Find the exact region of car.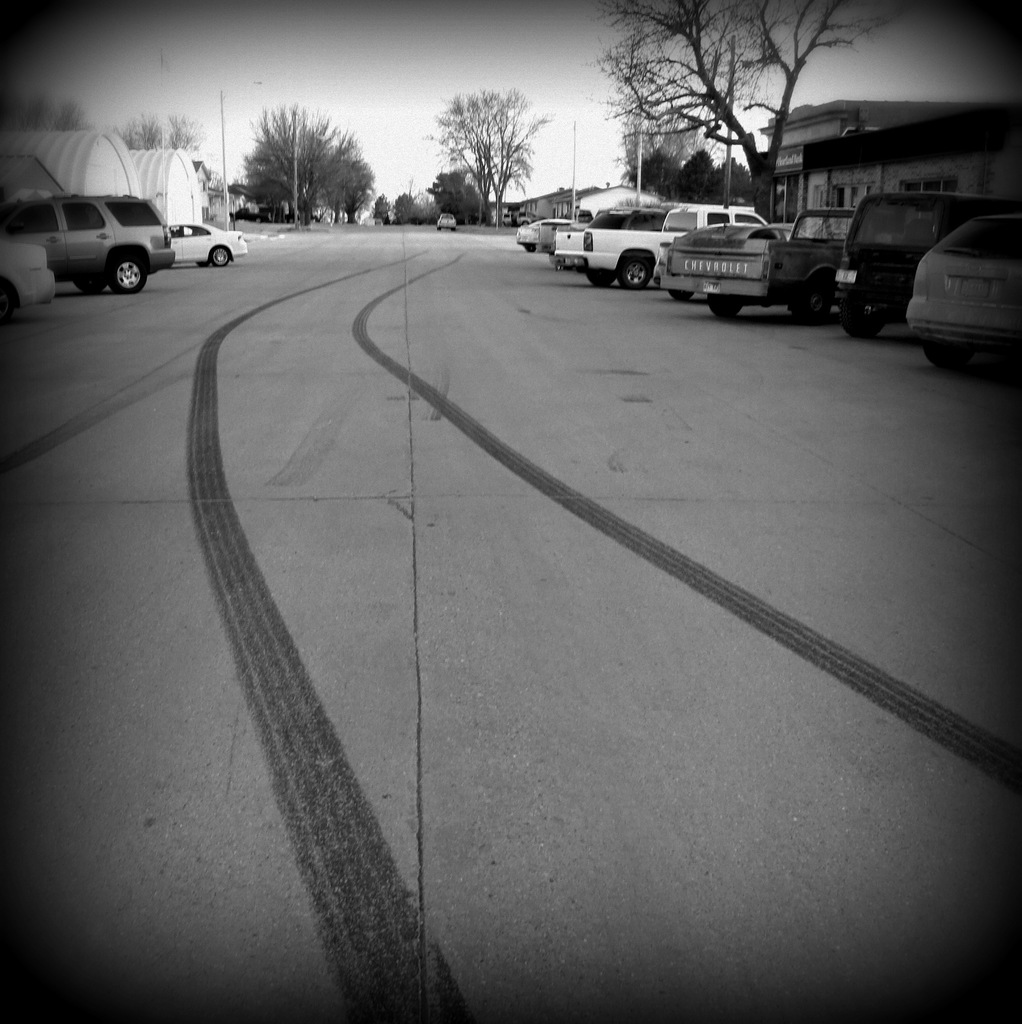
Exact region: l=434, t=211, r=460, b=233.
